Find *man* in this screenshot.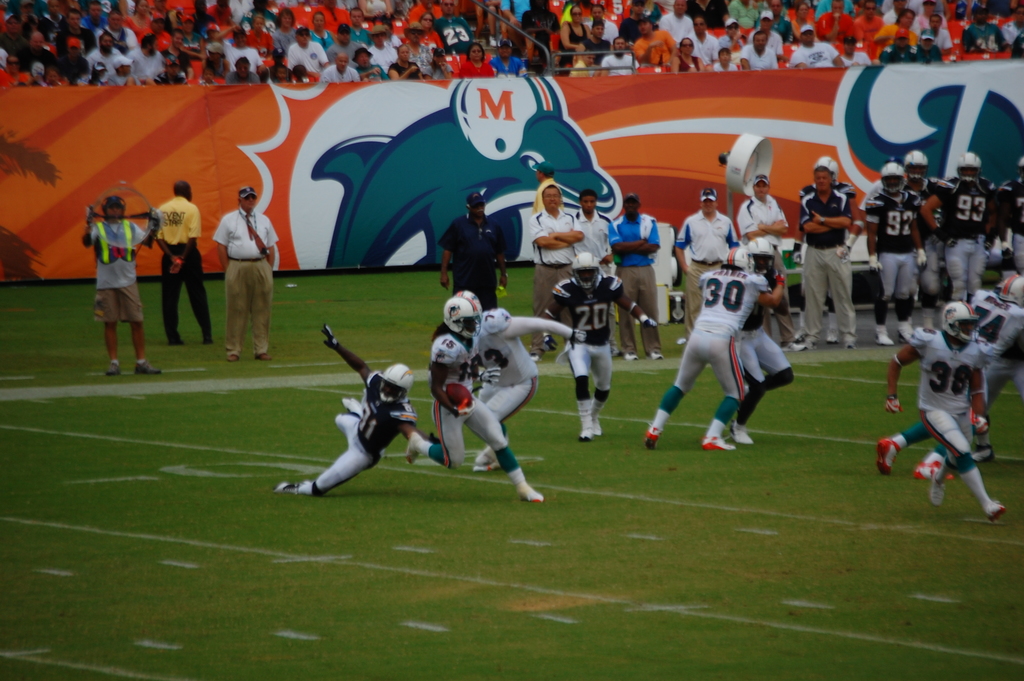
The bounding box for *man* is l=944, t=149, r=996, b=306.
